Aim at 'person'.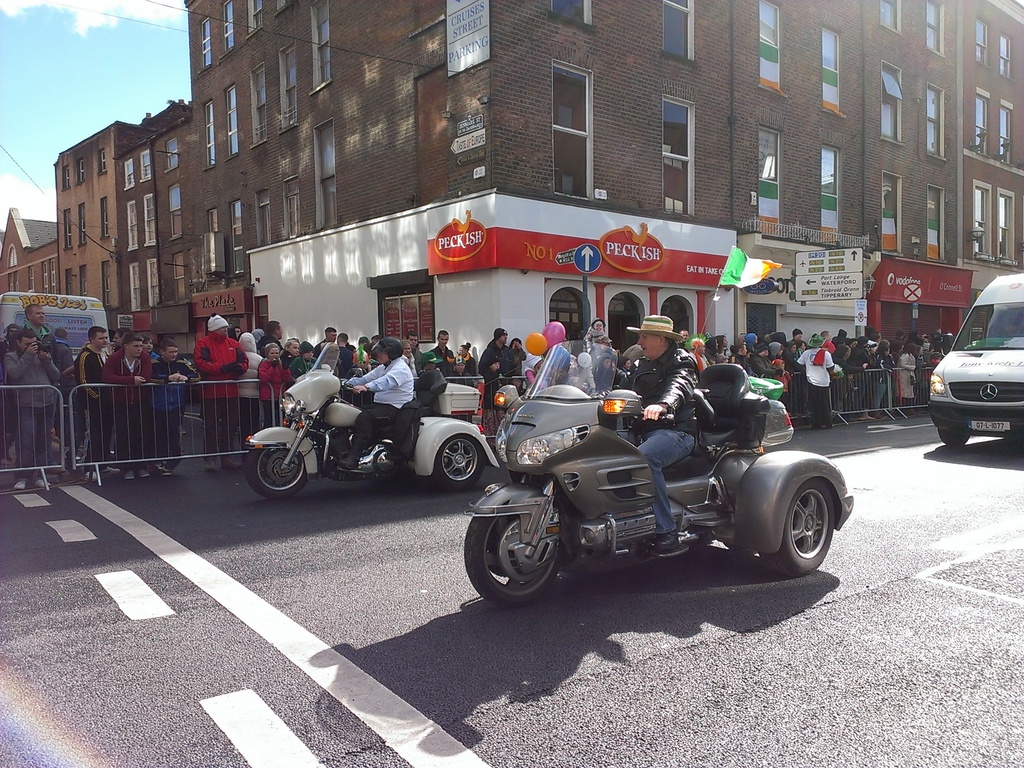
Aimed at <region>346, 339, 406, 457</region>.
